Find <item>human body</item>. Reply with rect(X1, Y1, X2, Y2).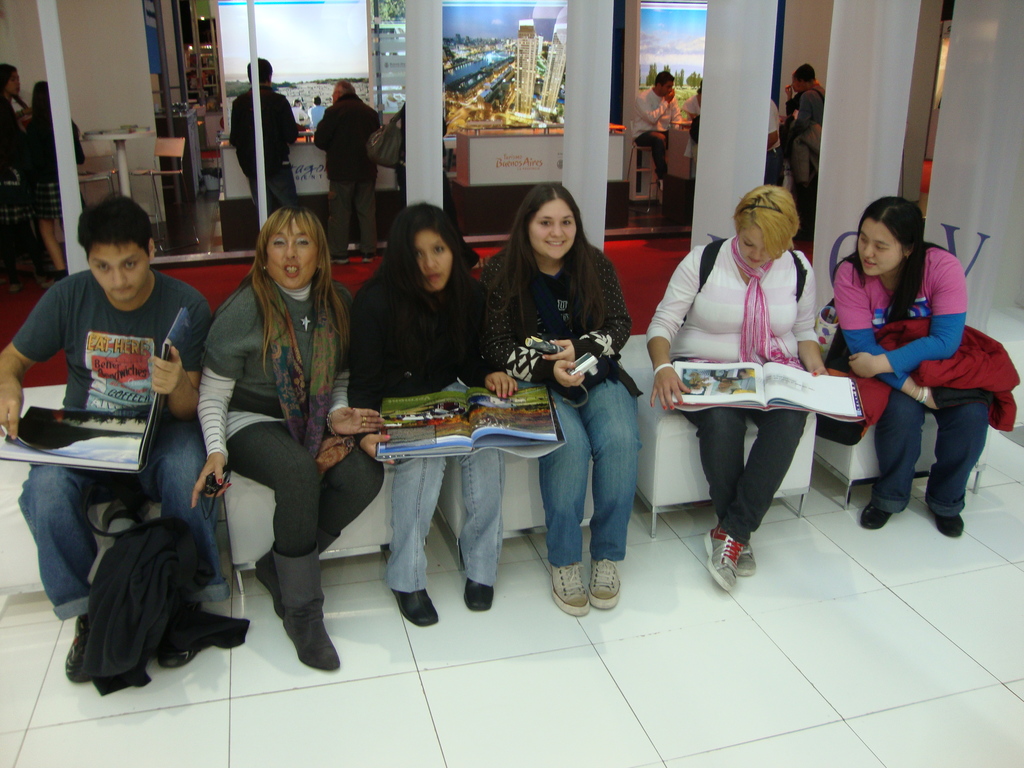
rect(310, 106, 327, 127).
